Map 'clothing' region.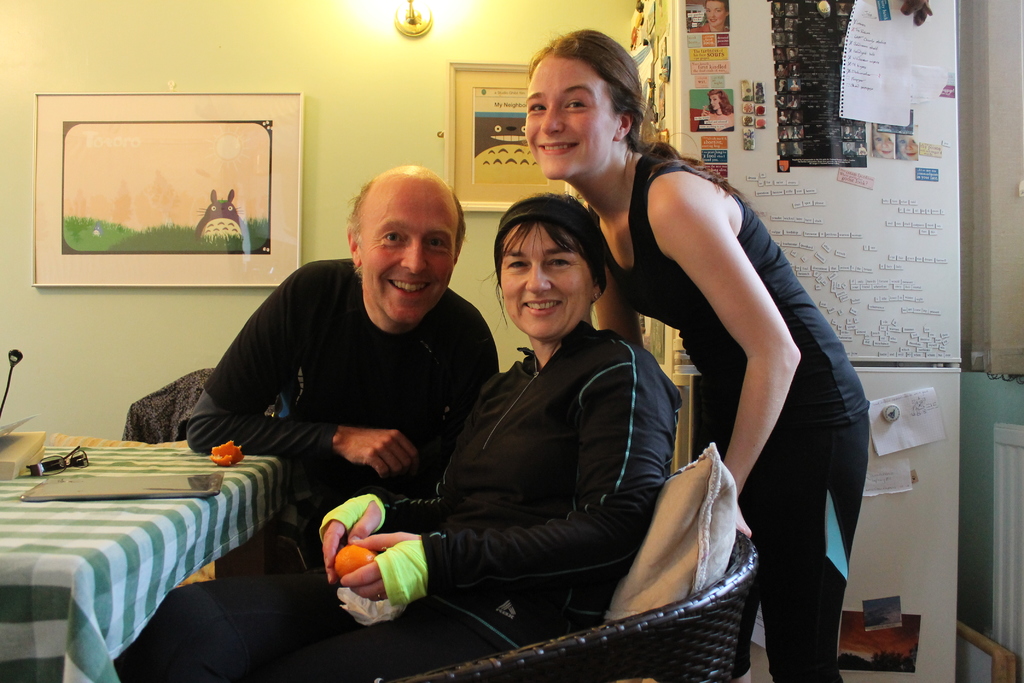
Mapped to 173, 254, 505, 682.
